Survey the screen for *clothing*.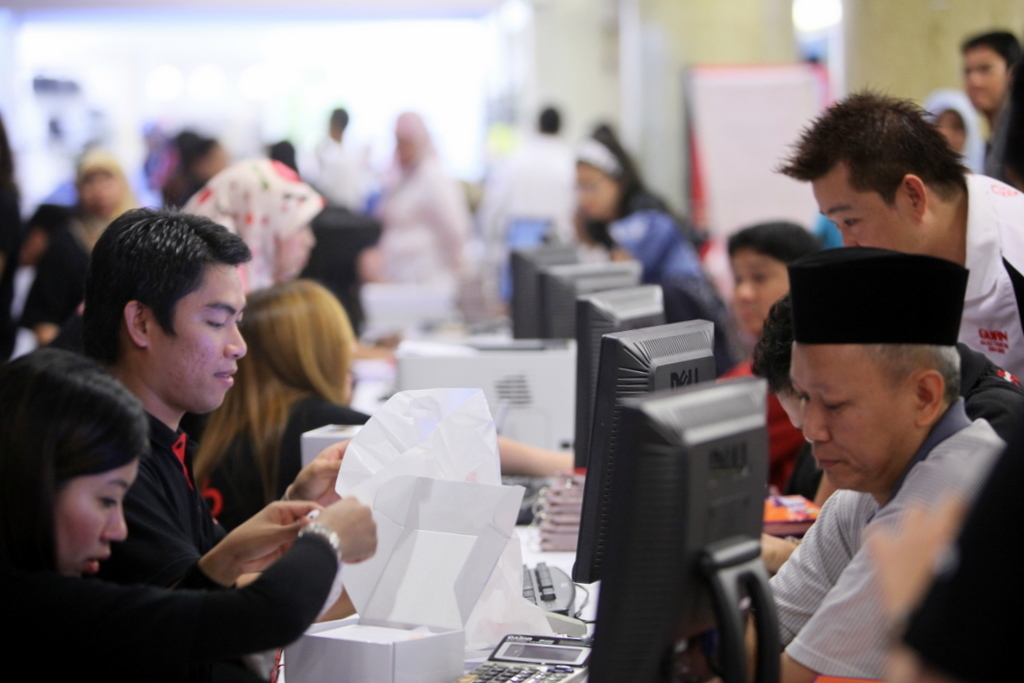
Survey found: bbox(737, 344, 1015, 671).
